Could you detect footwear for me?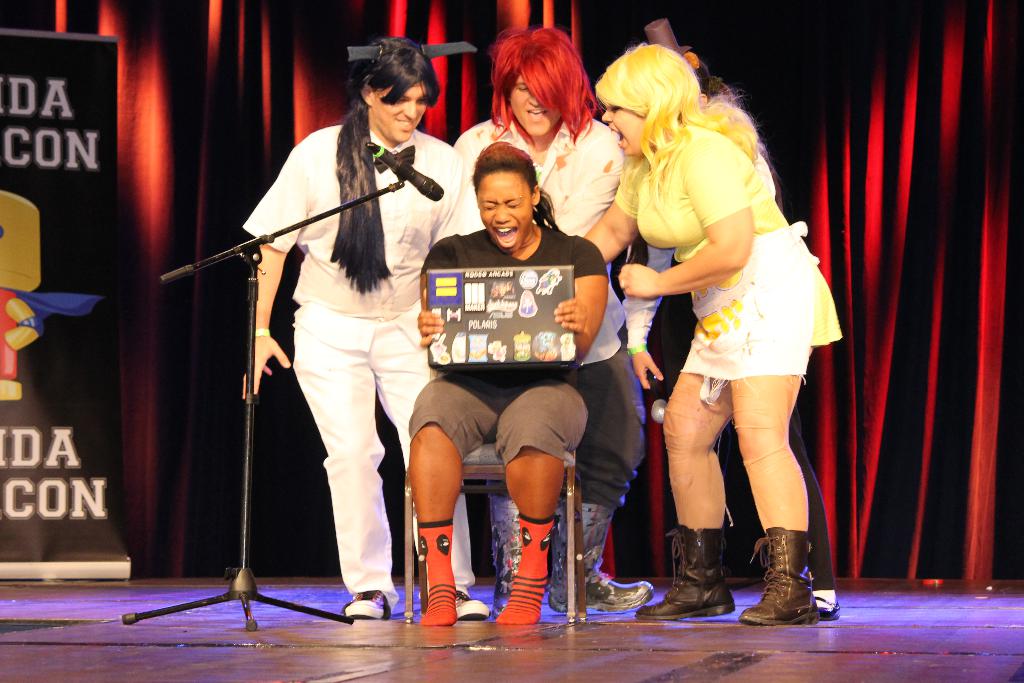
Detection result: BBox(493, 514, 552, 624).
